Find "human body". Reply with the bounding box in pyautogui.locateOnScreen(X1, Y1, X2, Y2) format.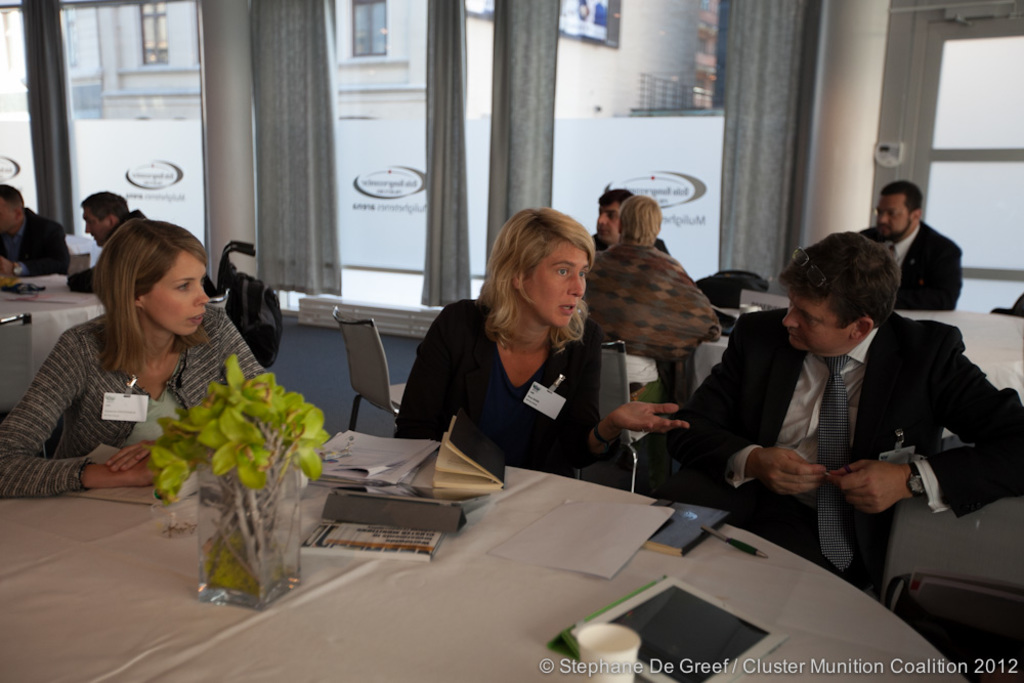
pyautogui.locateOnScreen(684, 231, 987, 589).
